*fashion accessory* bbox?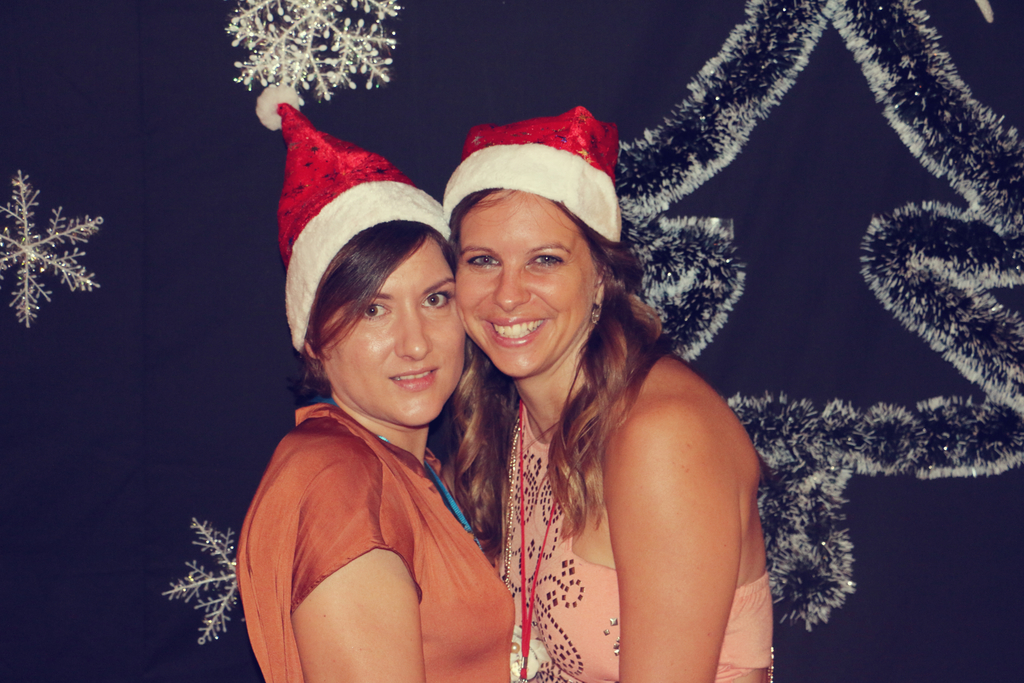
pyautogui.locateOnScreen(323, 398, 481, 549)
